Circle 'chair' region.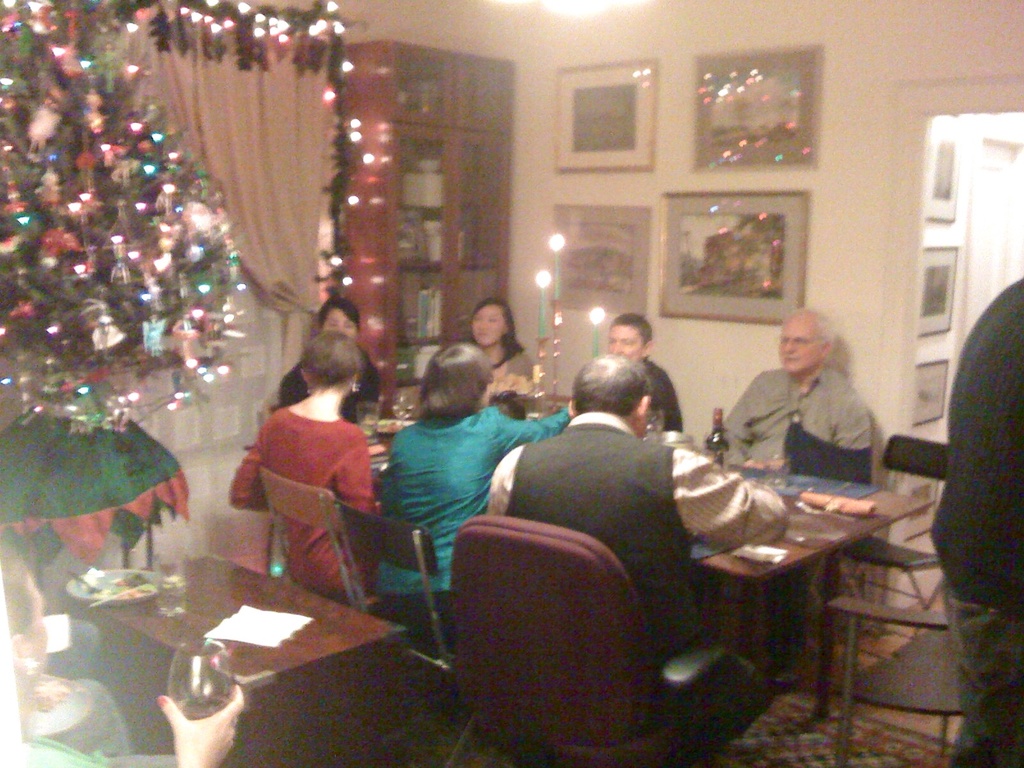
Region: crop(831, 431, 950, 662).
